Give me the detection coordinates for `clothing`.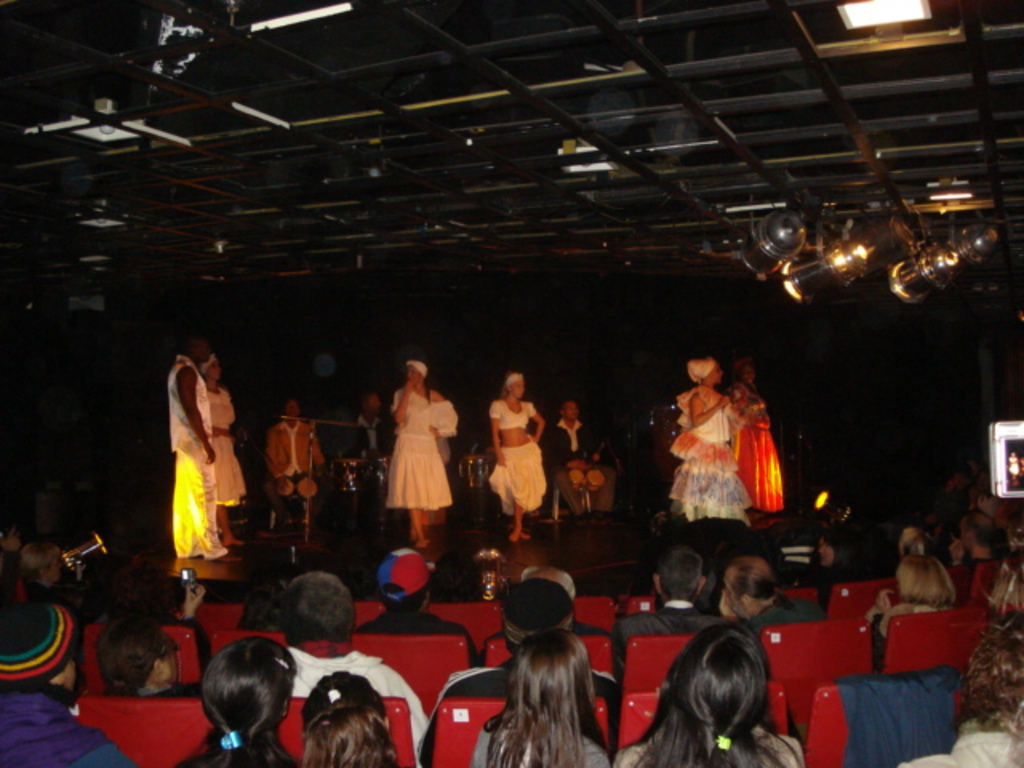
crop(742, 378, 806, 496).
